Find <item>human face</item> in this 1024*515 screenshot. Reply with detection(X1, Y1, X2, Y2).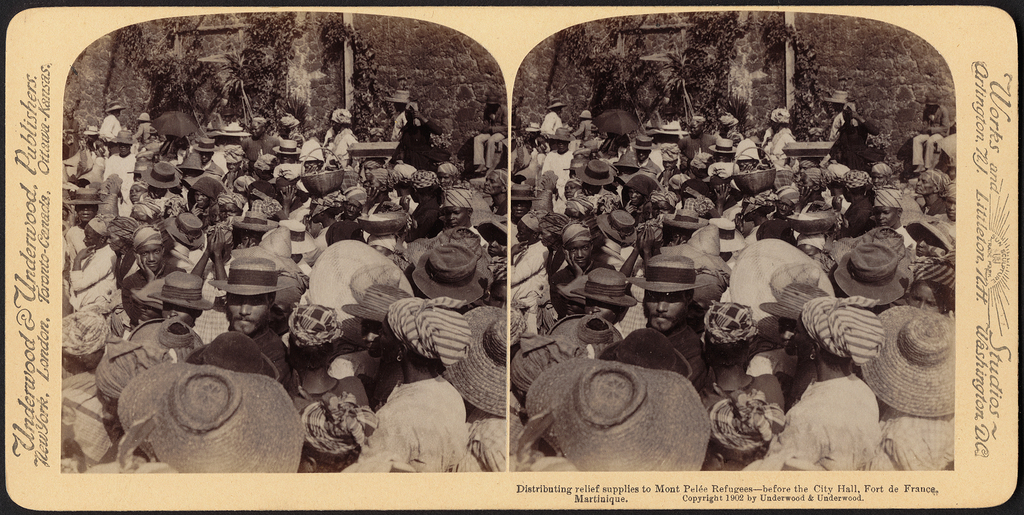
detection(514, 224, 532, 241).
